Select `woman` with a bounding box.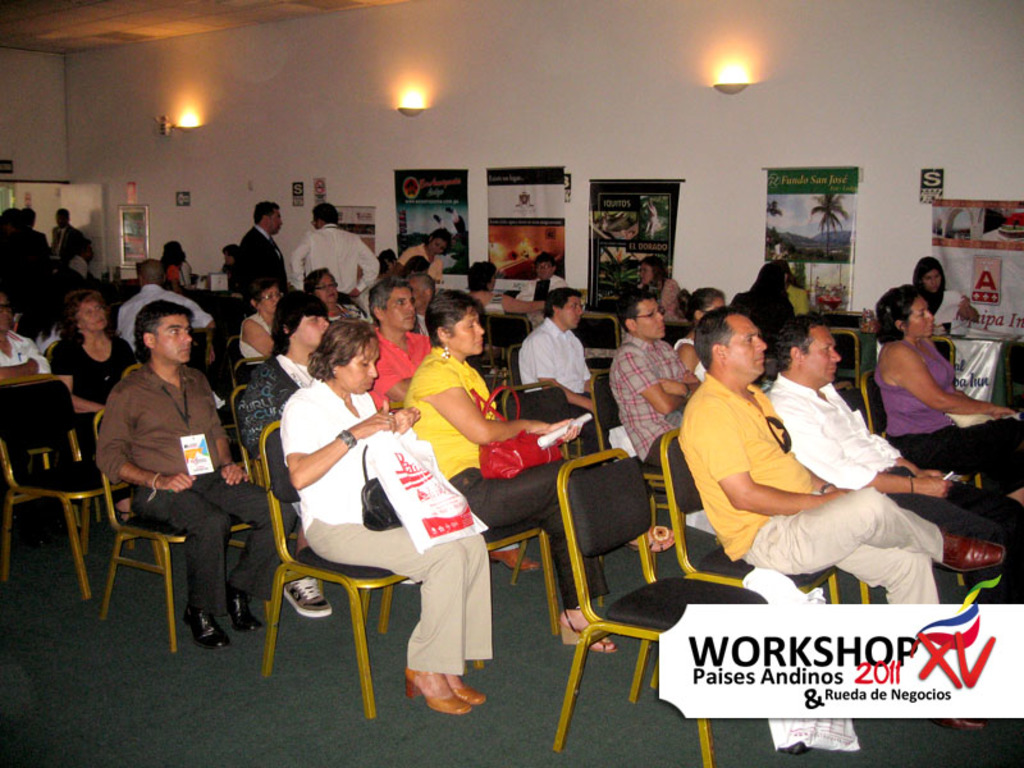
x1=306 y1=264 x2=378 y2=319.
